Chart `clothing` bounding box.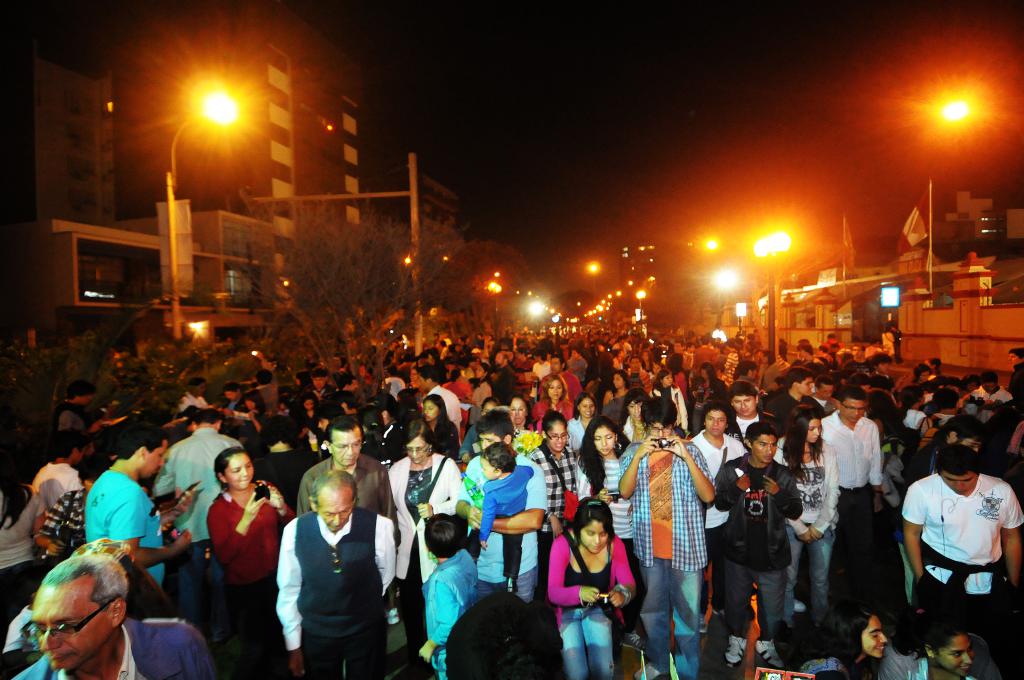
Charted: select_region(439, 375, 479, 435).
